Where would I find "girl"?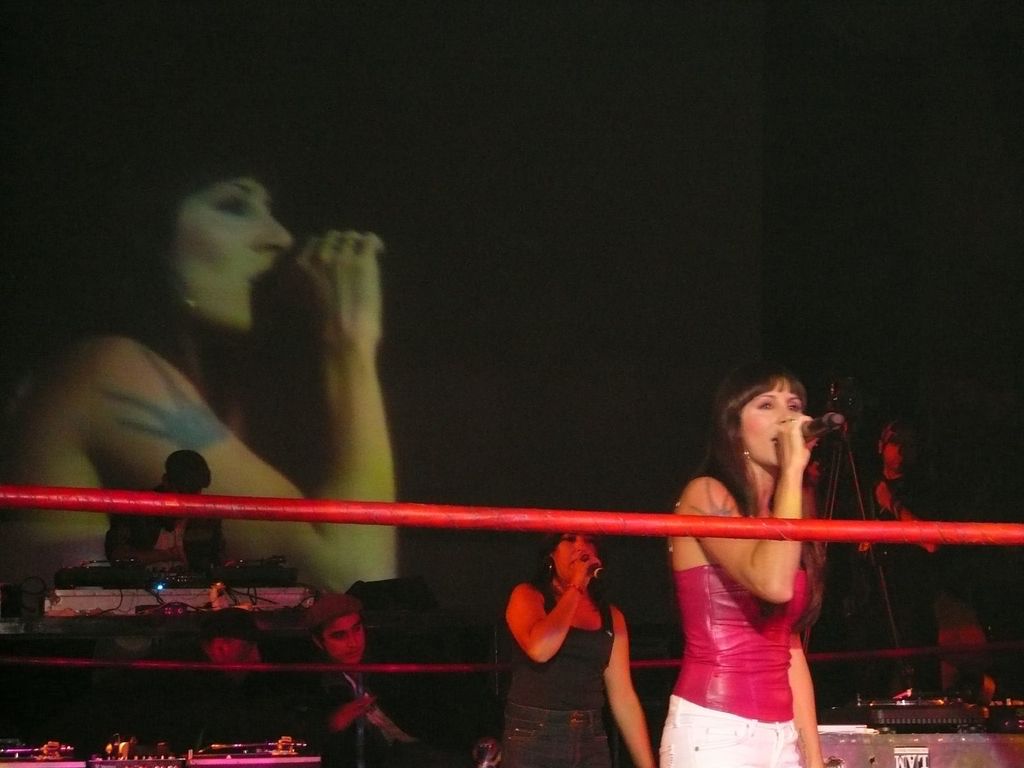
At 492:518:652:767.
